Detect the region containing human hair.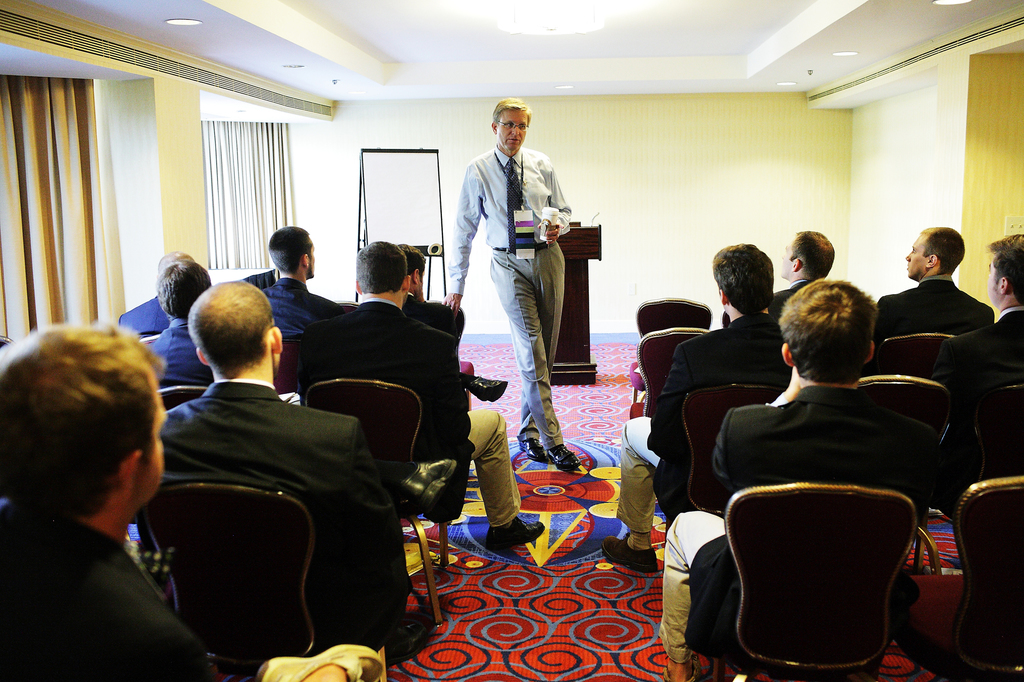
[left=266, top=224, right=314, bottom=275].
